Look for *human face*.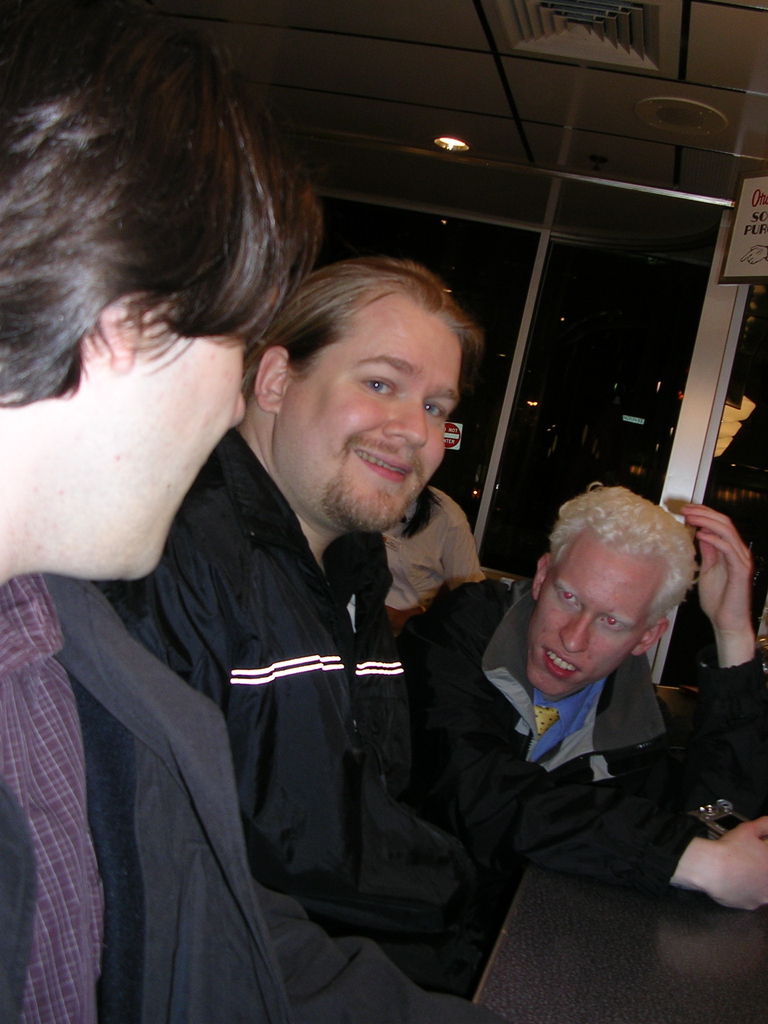
Found: [left=276, top=307, right=463, bottom=521].
